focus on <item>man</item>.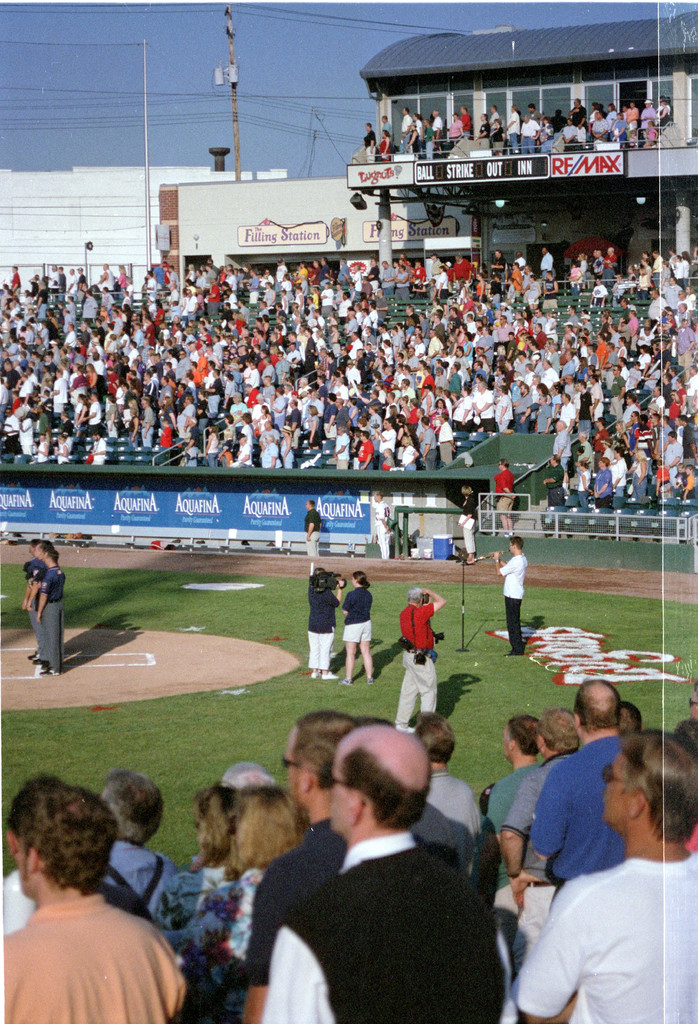
Focused at detection(561, 372, 577, 392).
